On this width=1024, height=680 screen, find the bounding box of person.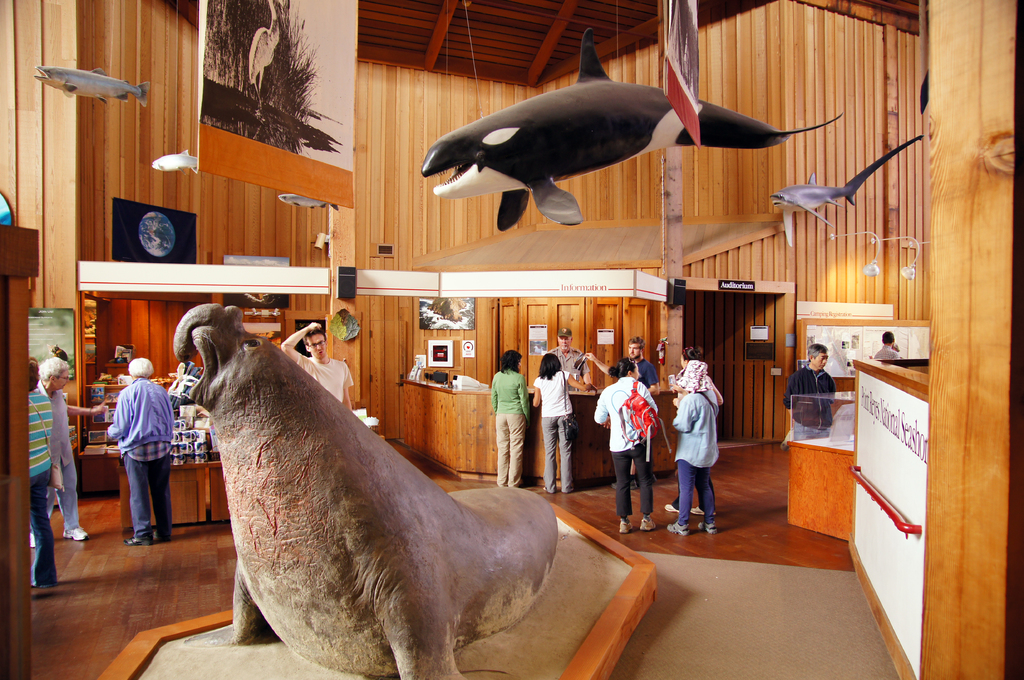
Bounding box: (left=491, top=347, right=530, bottom=487).
